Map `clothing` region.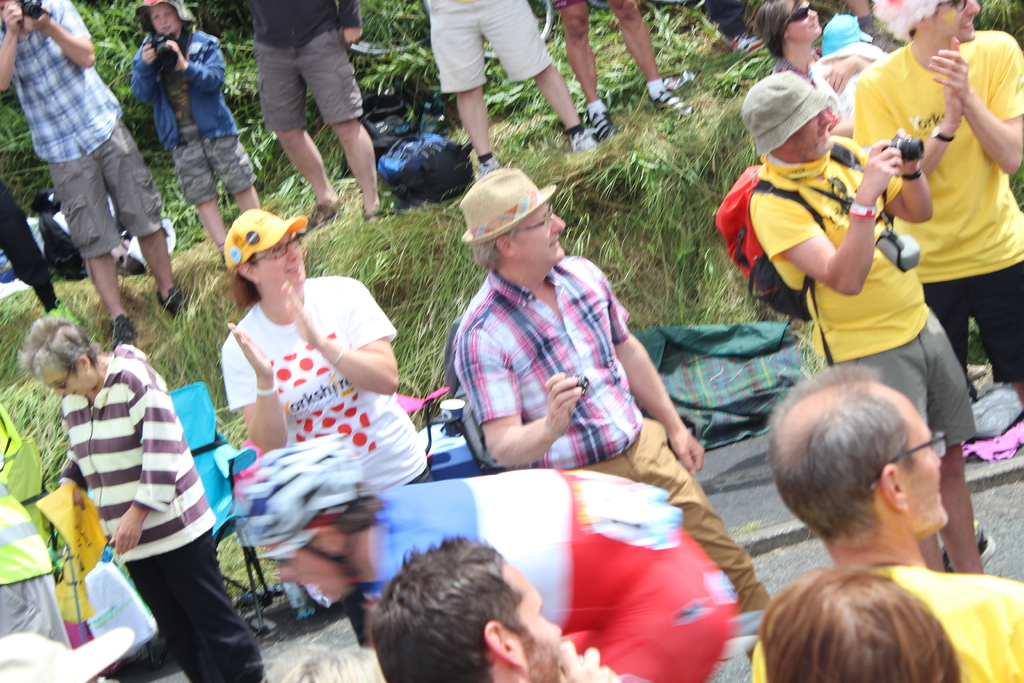
Mapped to region(748, 67, 980, 450).
